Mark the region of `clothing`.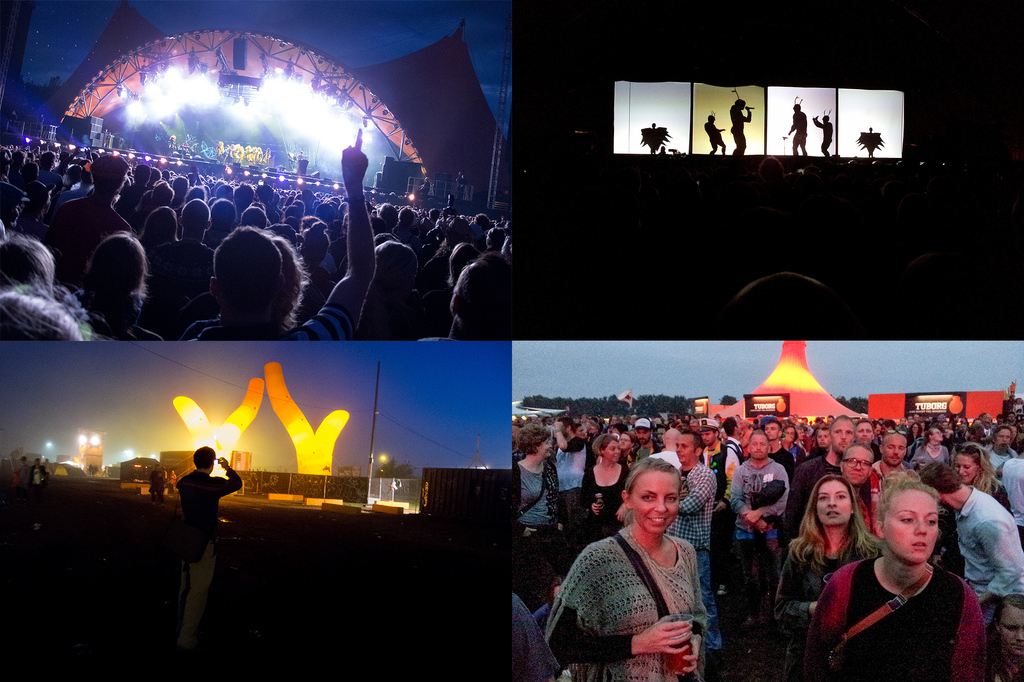
Region: pyautogui.locateOnScreen(505, 587, 572, 681).
